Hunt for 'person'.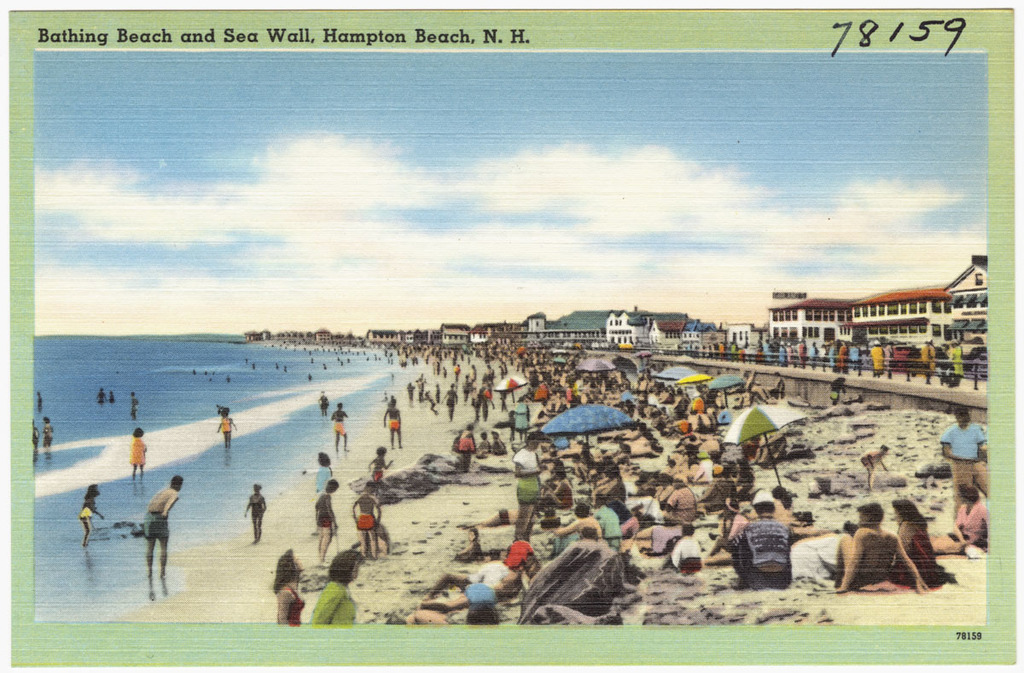
Hunted down at [457, 422, 480, 472].
